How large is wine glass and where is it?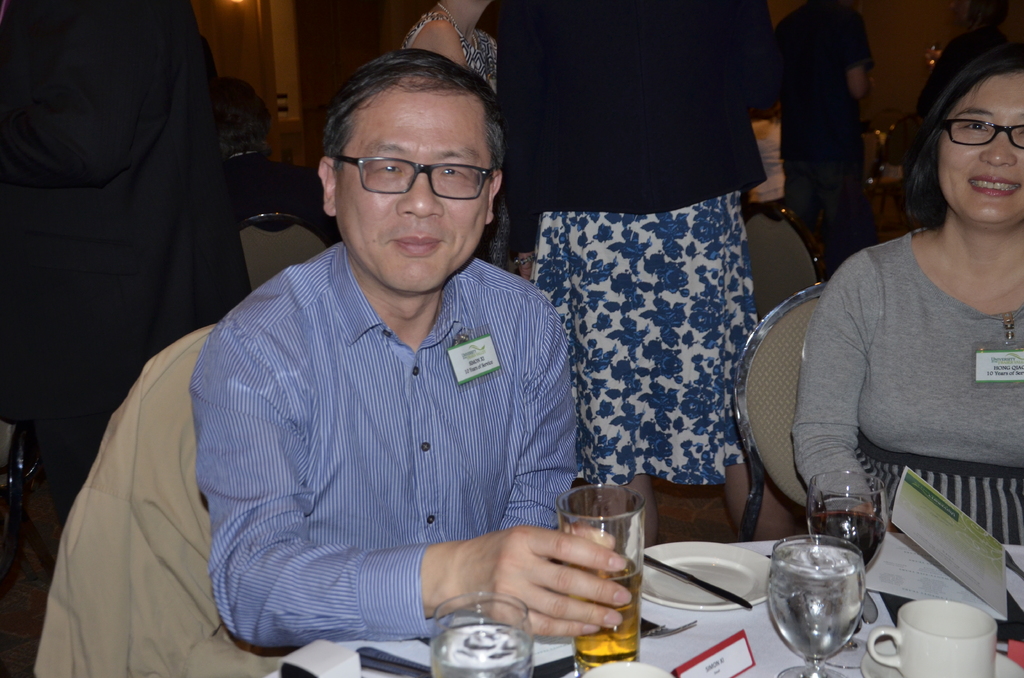
Bounding box: {"left": 765, "top": 533, "right": 868, "bottom": 677}.
